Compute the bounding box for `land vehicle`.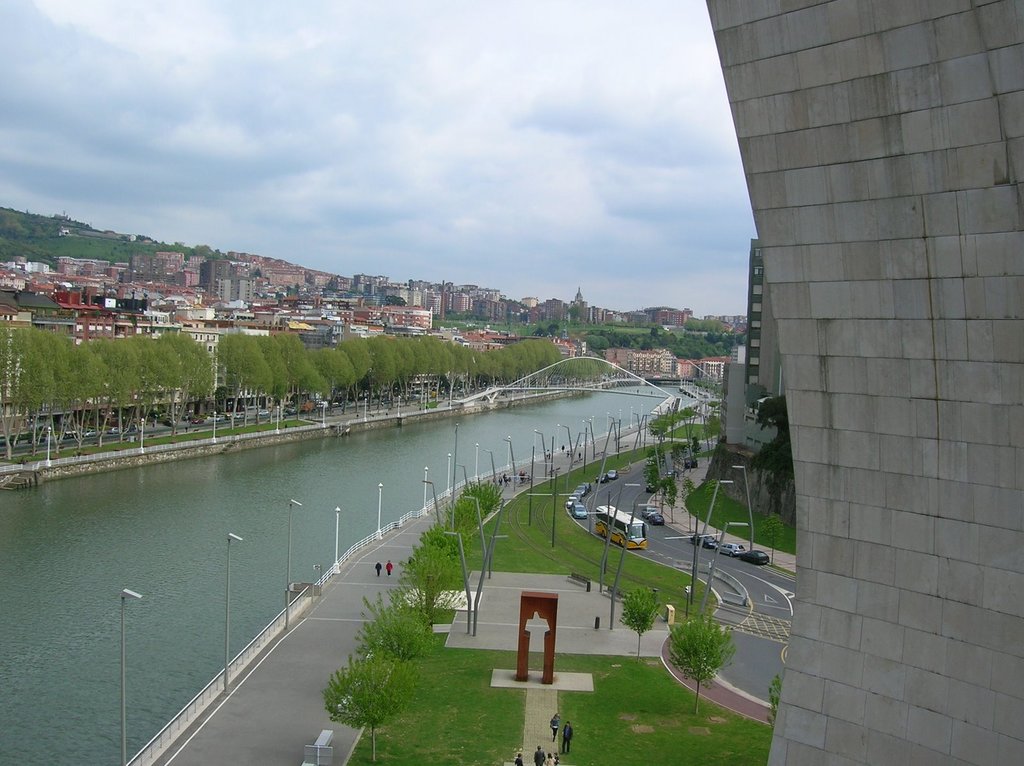
x1=239, y1=413, x2=241, y2=417.
